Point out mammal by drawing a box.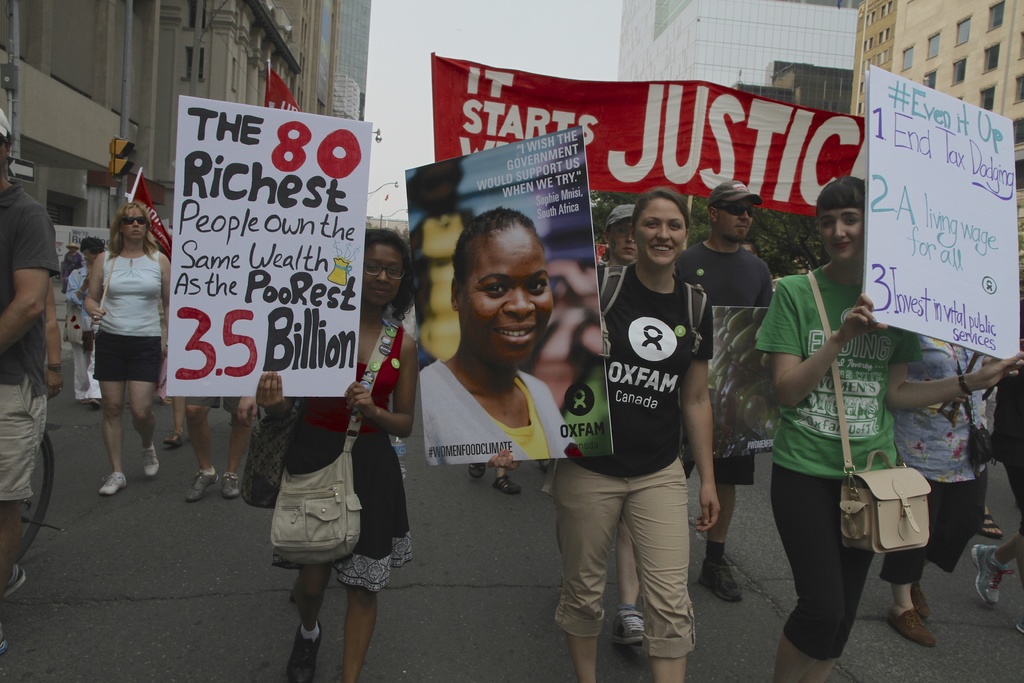
select_region(595, 198, 652, 648).
